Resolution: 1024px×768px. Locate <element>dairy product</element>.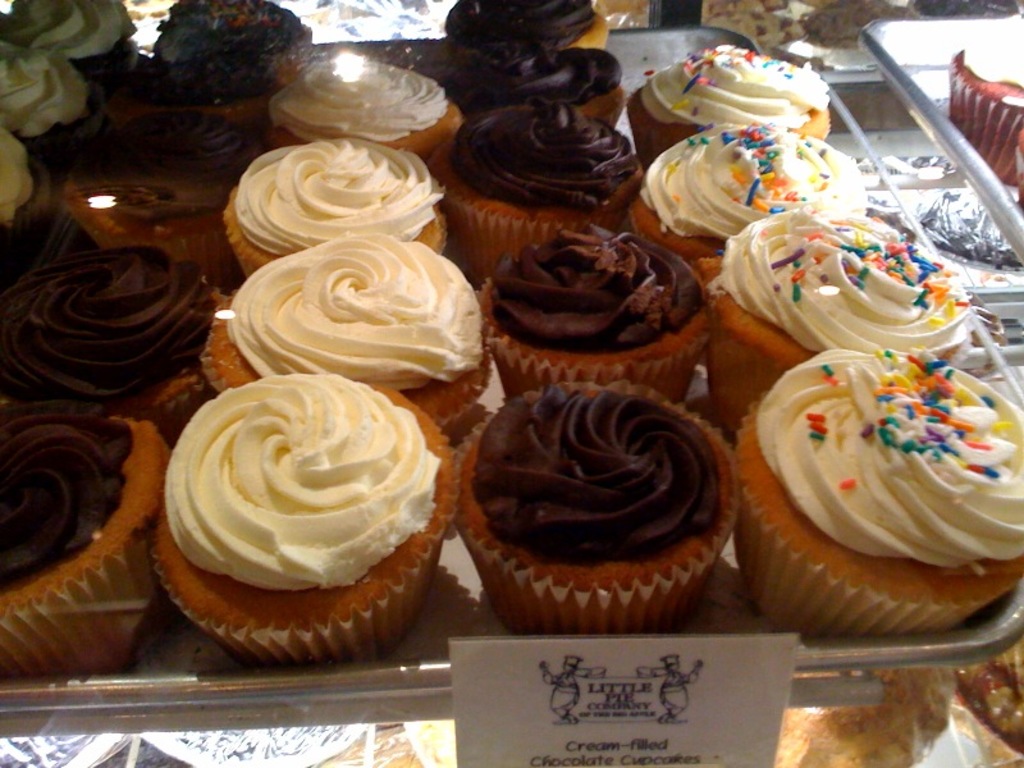
(x1=0, y1=42, x2=72, y2=134).
